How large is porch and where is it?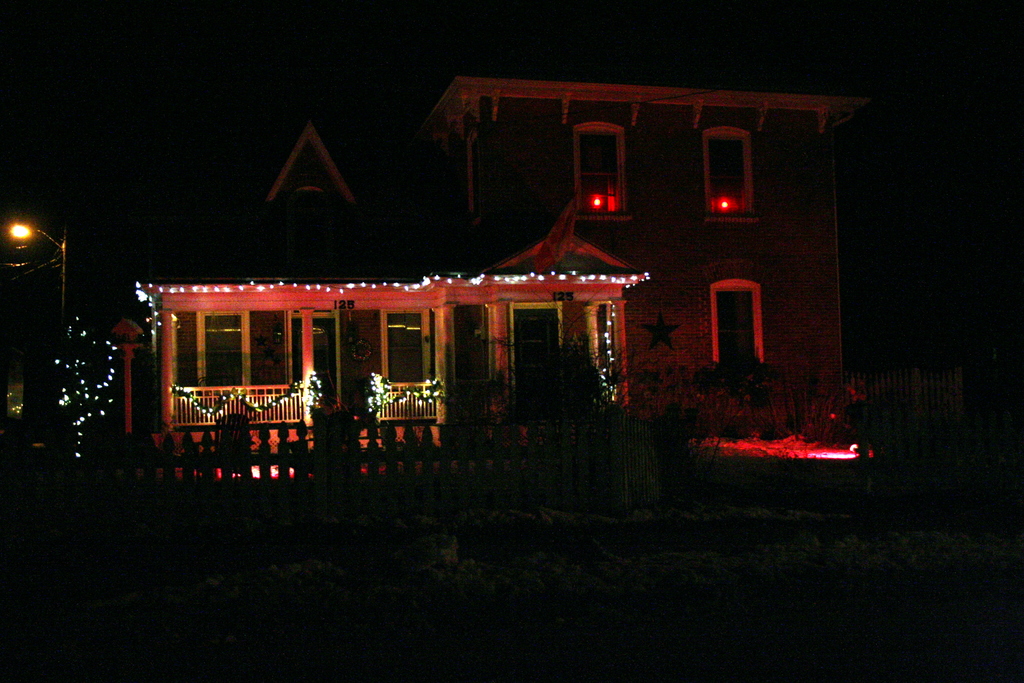
Bounding box: (left=159, top=416, right=445, bottom=454).
